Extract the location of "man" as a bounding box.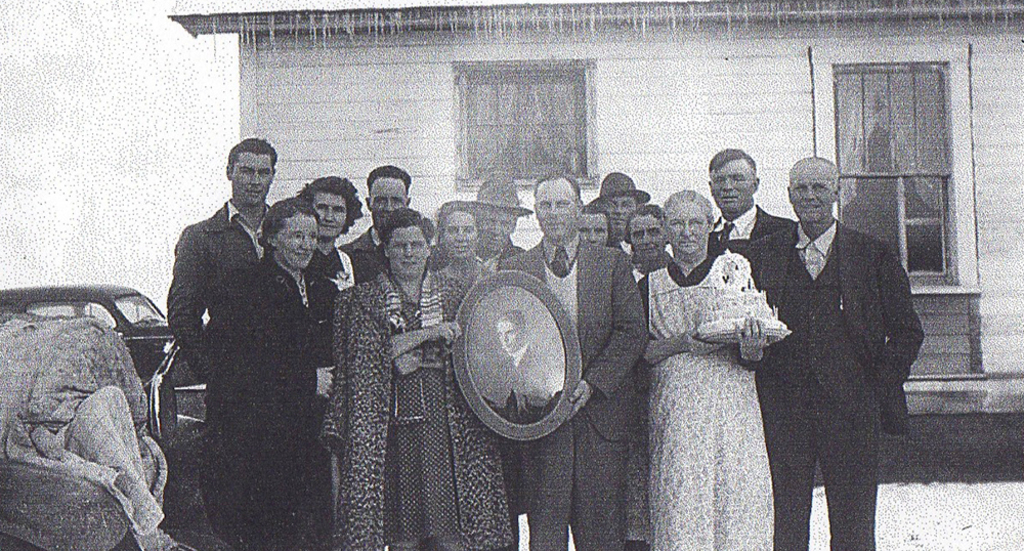
l=155, t=123, r=332, b=532.
